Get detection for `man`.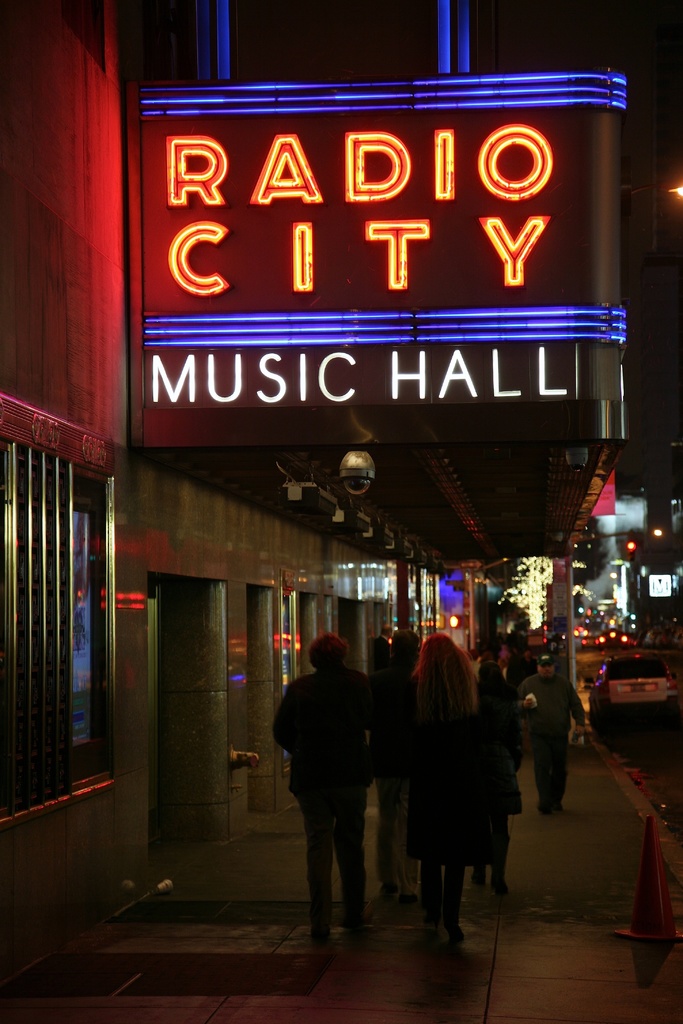
Detection: bbox=(515, 655, 585, 830).
